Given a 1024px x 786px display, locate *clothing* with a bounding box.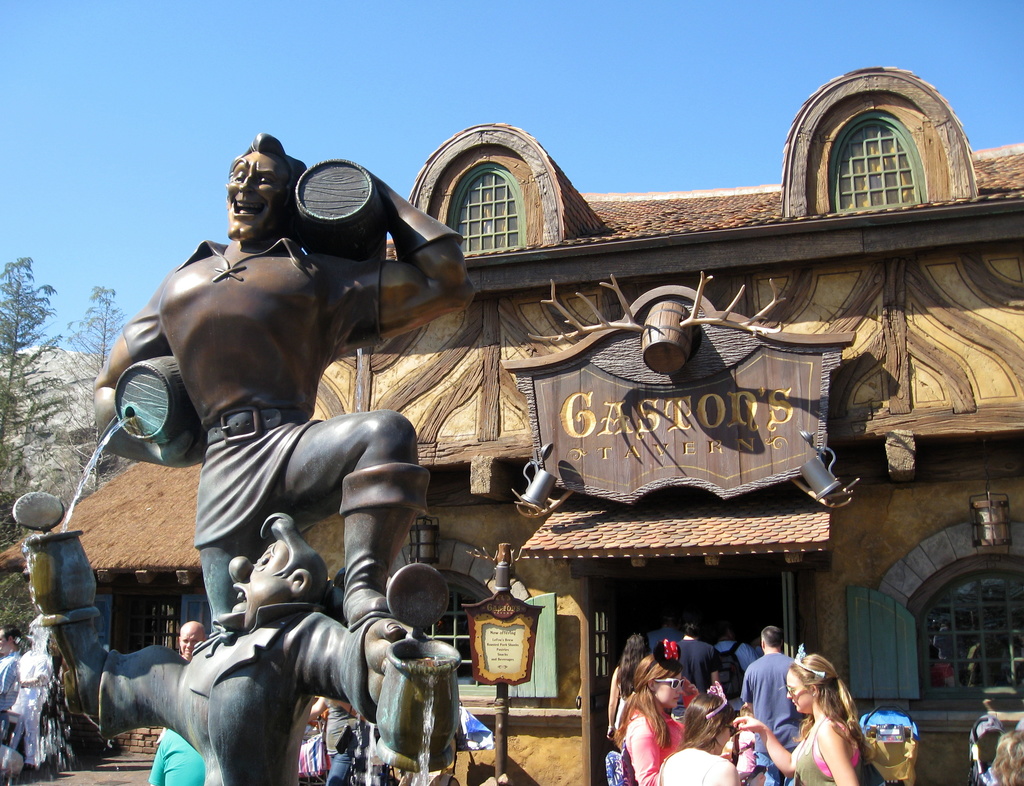
Located: <region>715, 640, 754, 716</region>.
